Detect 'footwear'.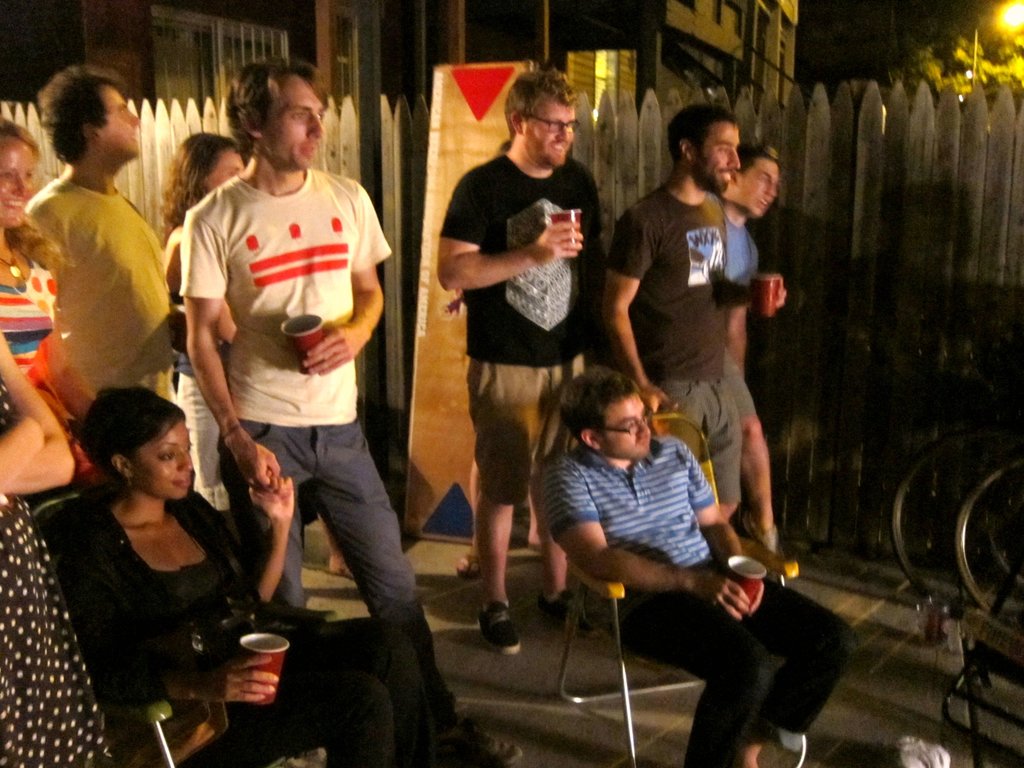
Detected at [x1=480, y1=594, x2=524, y2=660].
